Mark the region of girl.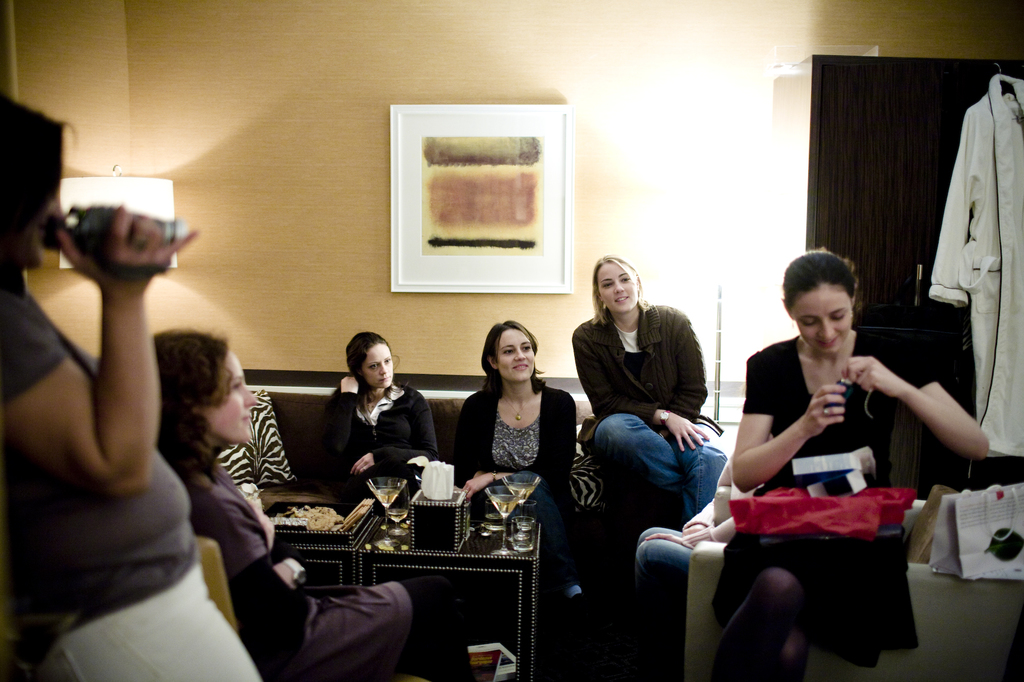
Region: detection(148, 324, 459, 681).
